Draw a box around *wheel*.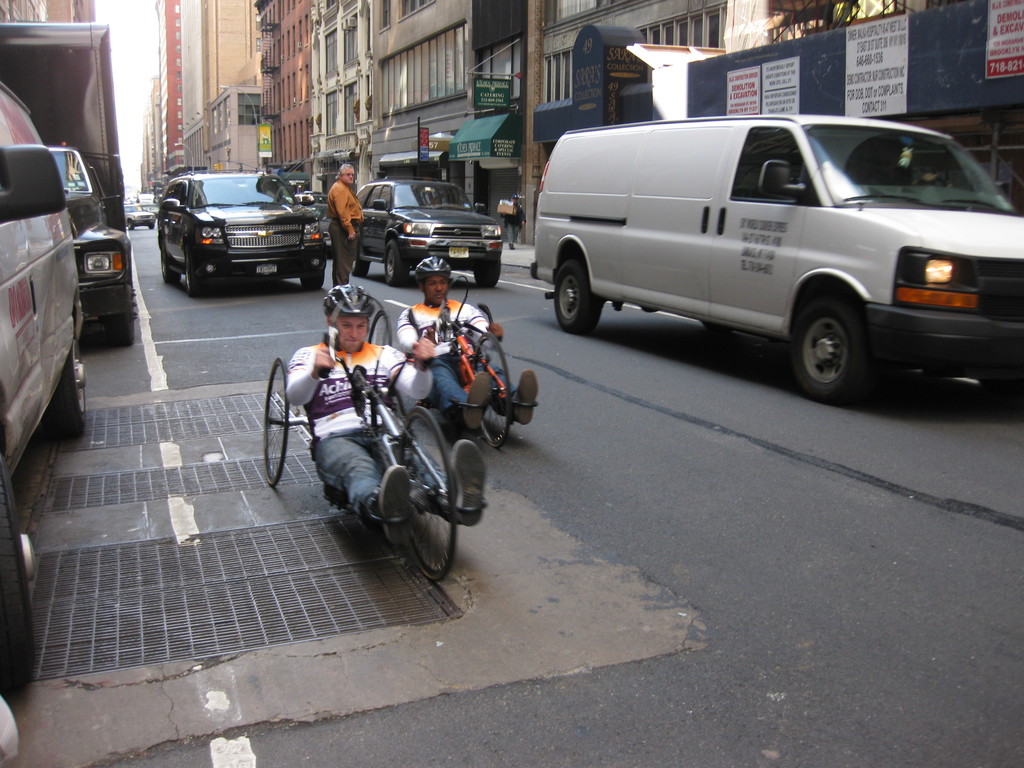
bbox=[475, 352, 516, 462].
